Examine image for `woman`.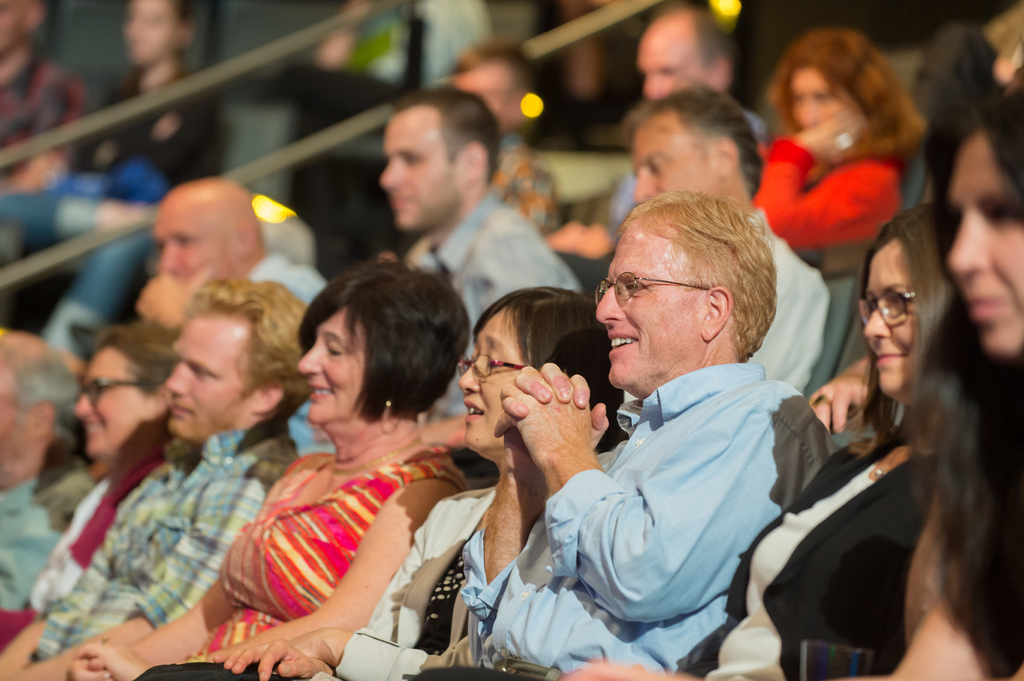
Examination result: detection(683, 204, 975, 680).
